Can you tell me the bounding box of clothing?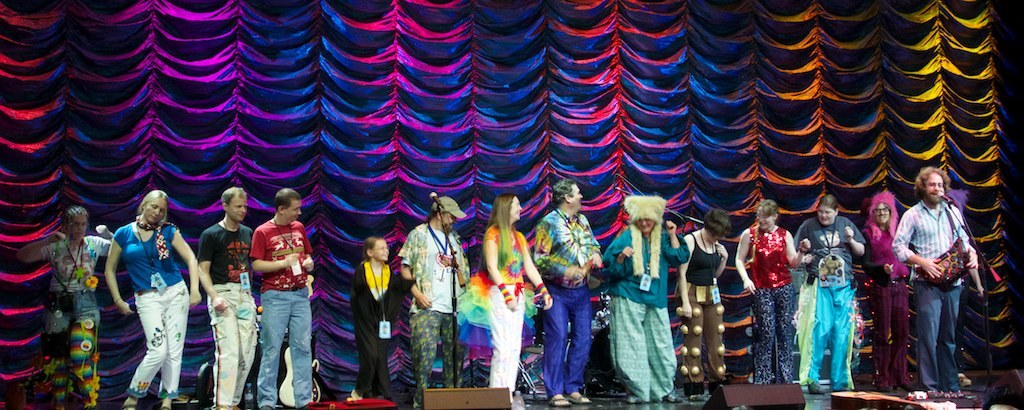
crop(400, 214, 473, 409).
